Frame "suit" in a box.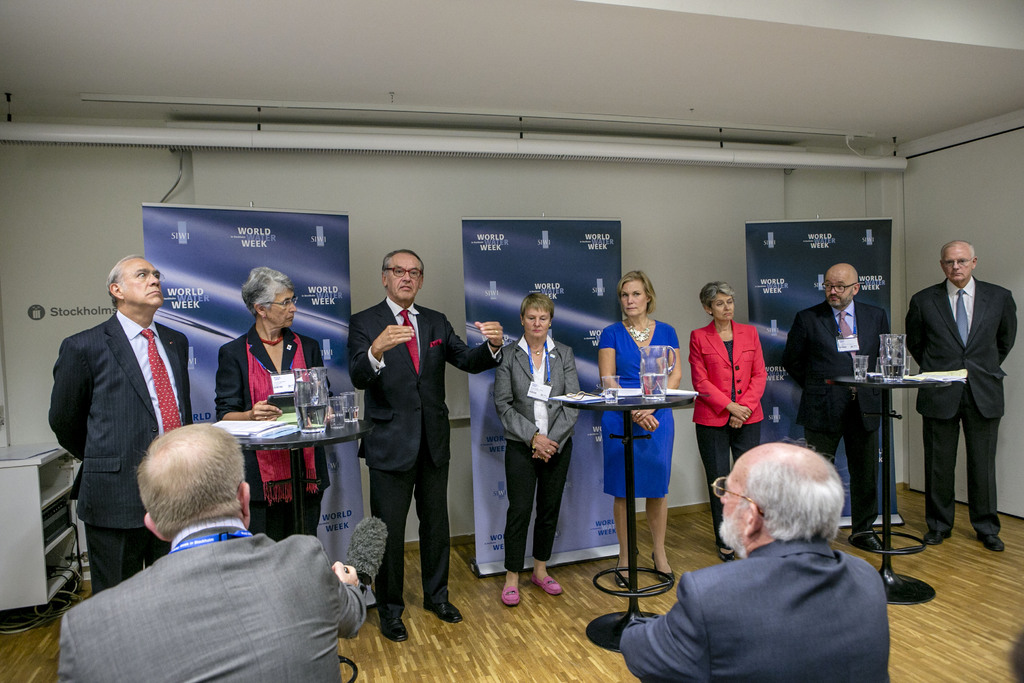
box(781, 299, 894, 533).
